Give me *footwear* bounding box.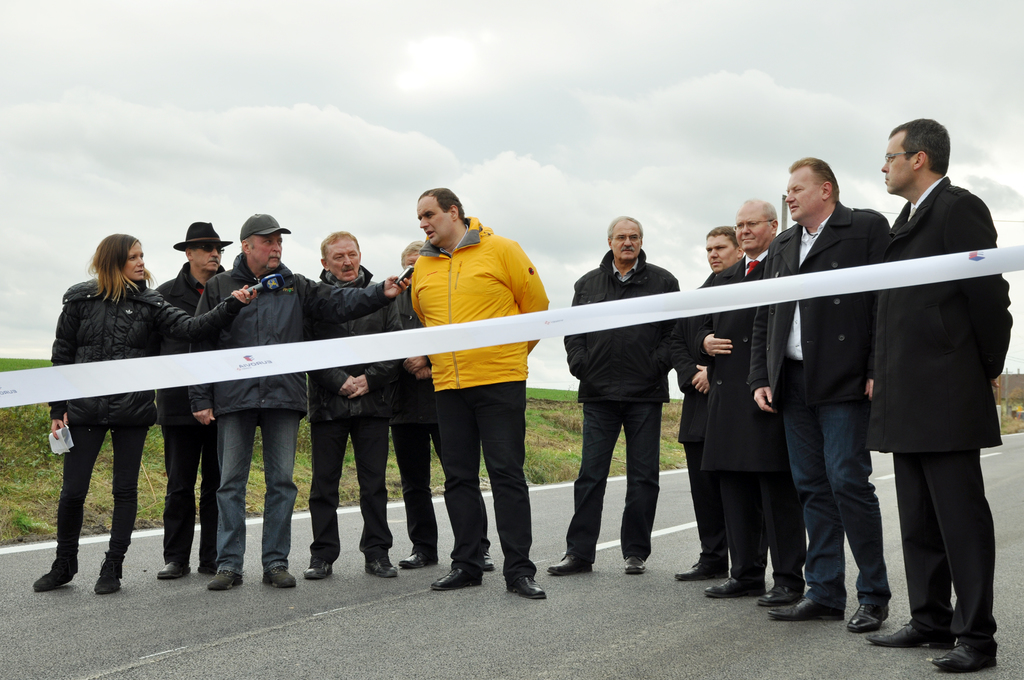
box=[367, 560, 397, 581].
